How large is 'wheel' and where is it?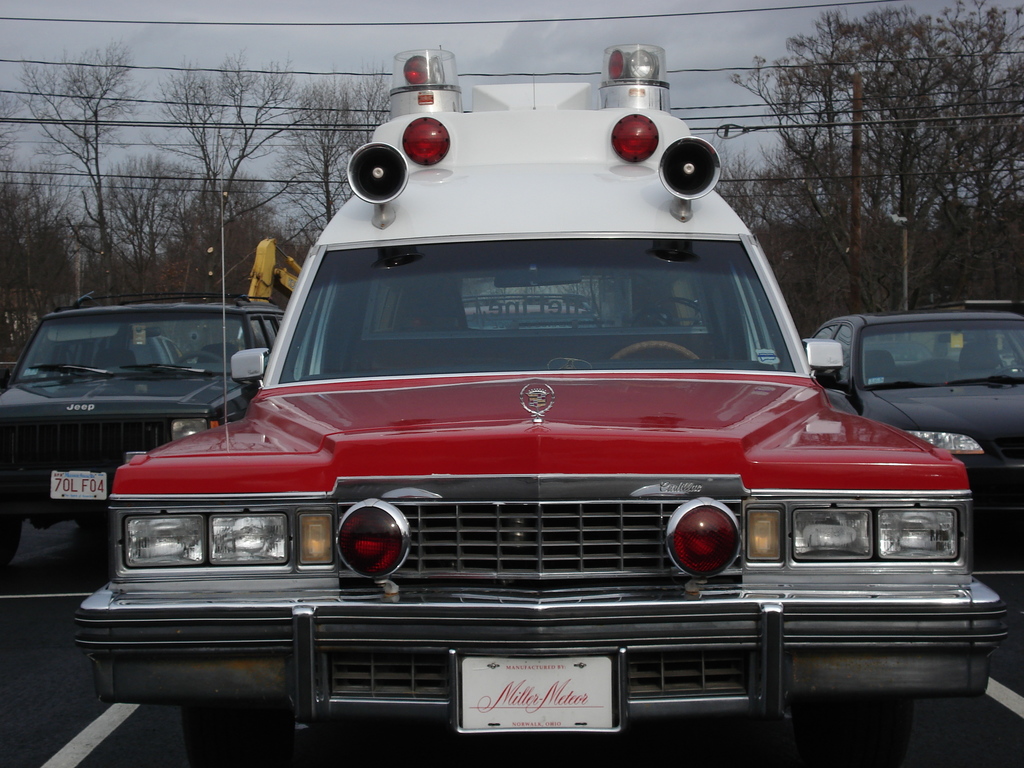
Bounding box: [609, 341, 692, 357].
